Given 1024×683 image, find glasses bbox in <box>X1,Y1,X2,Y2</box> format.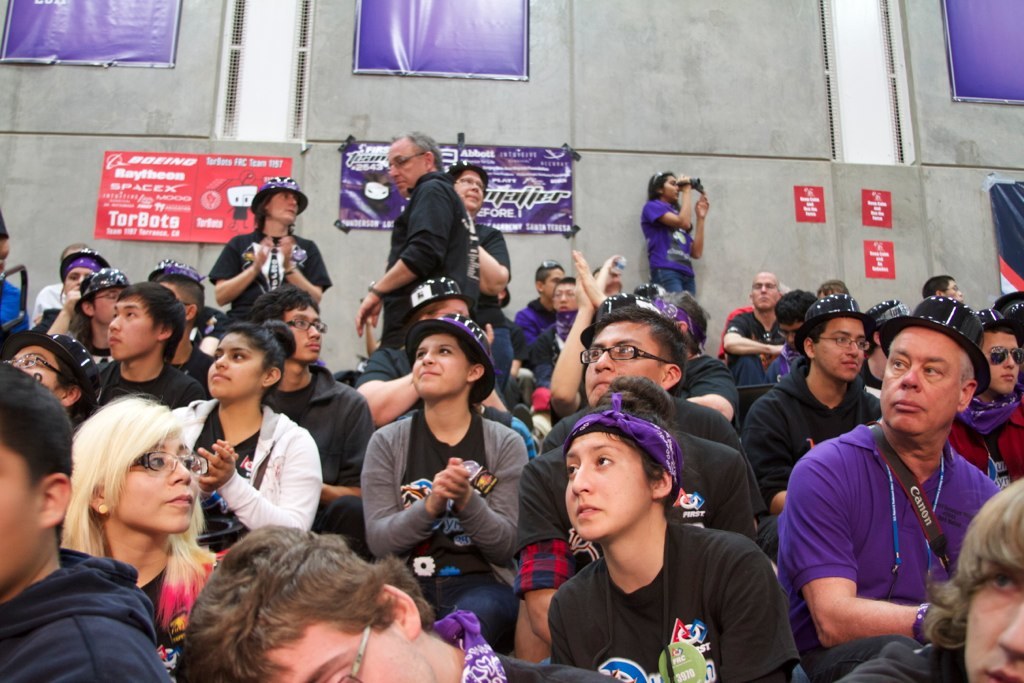
<box>581,335,683,370</box>.
